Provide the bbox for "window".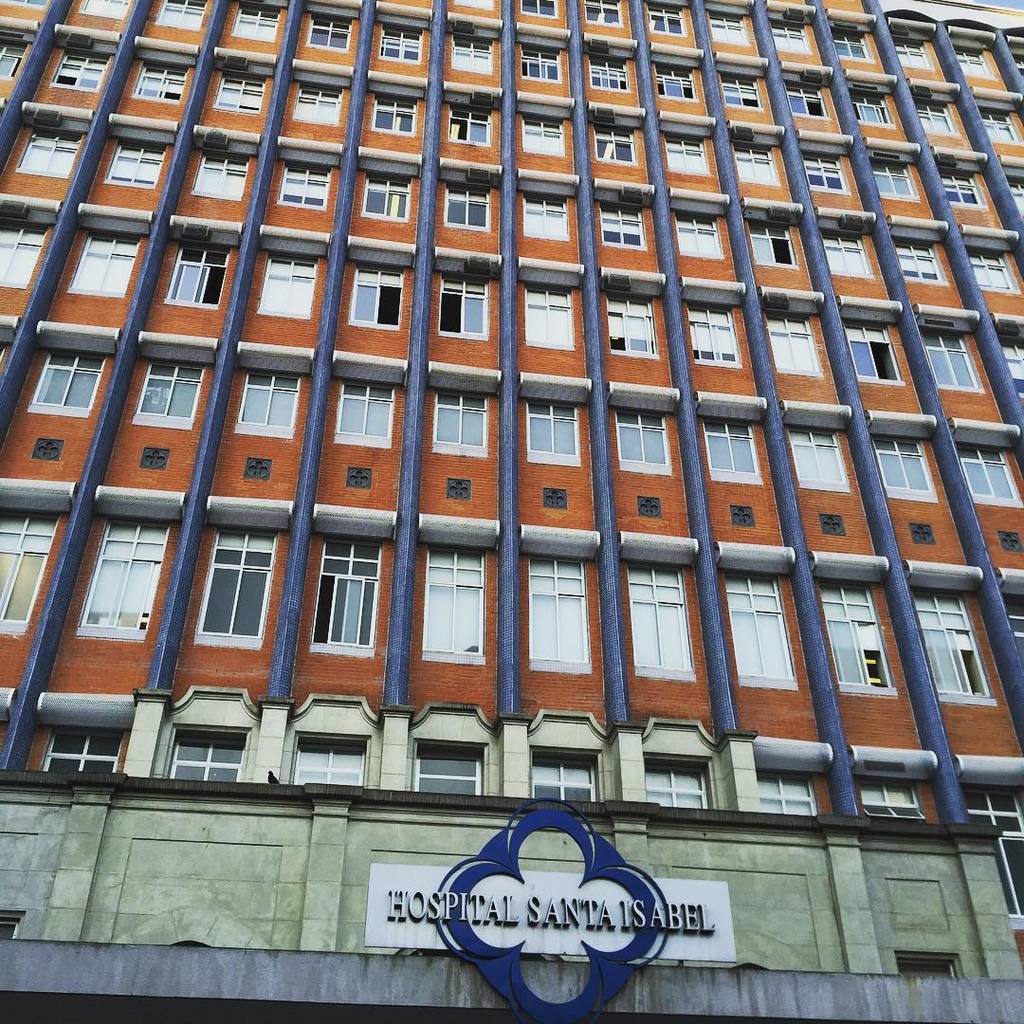
pyautogui.locateOnScreen(591, 122, 635, 157).
